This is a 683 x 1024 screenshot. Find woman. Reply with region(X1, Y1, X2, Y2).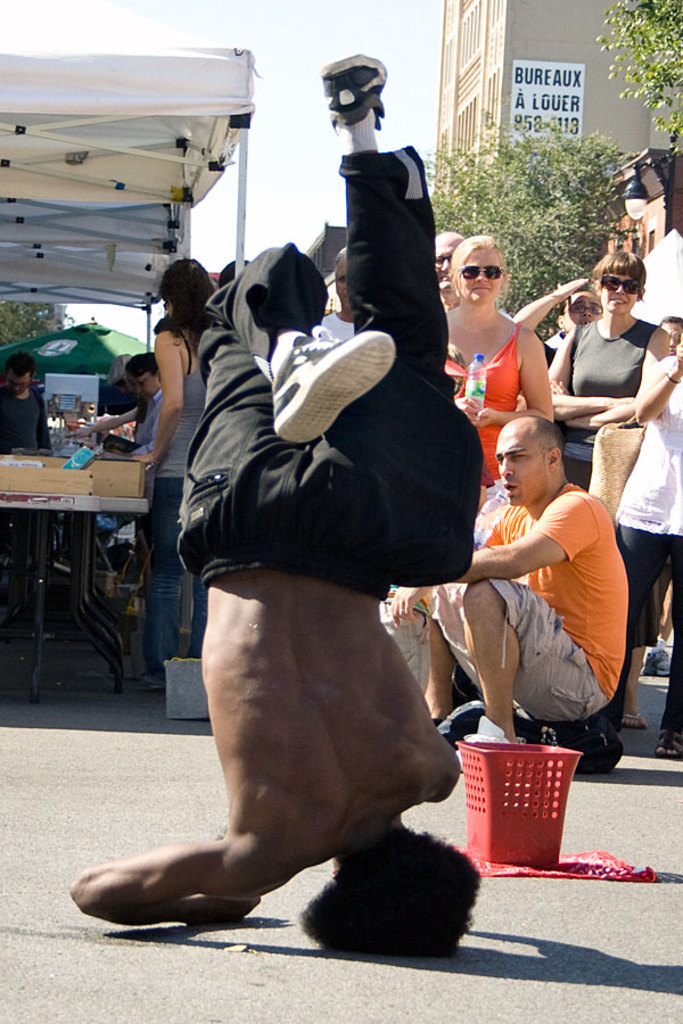
region(126, 256, 217, 687).
